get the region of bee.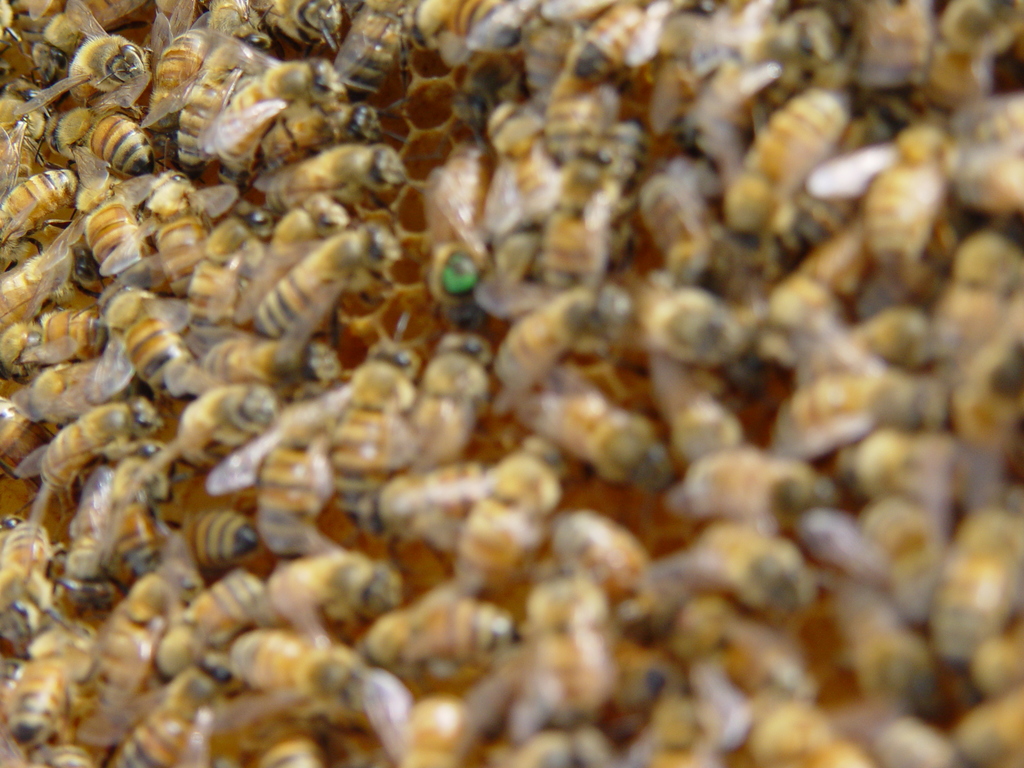
<region>0, 100, 60, 198</region>.
